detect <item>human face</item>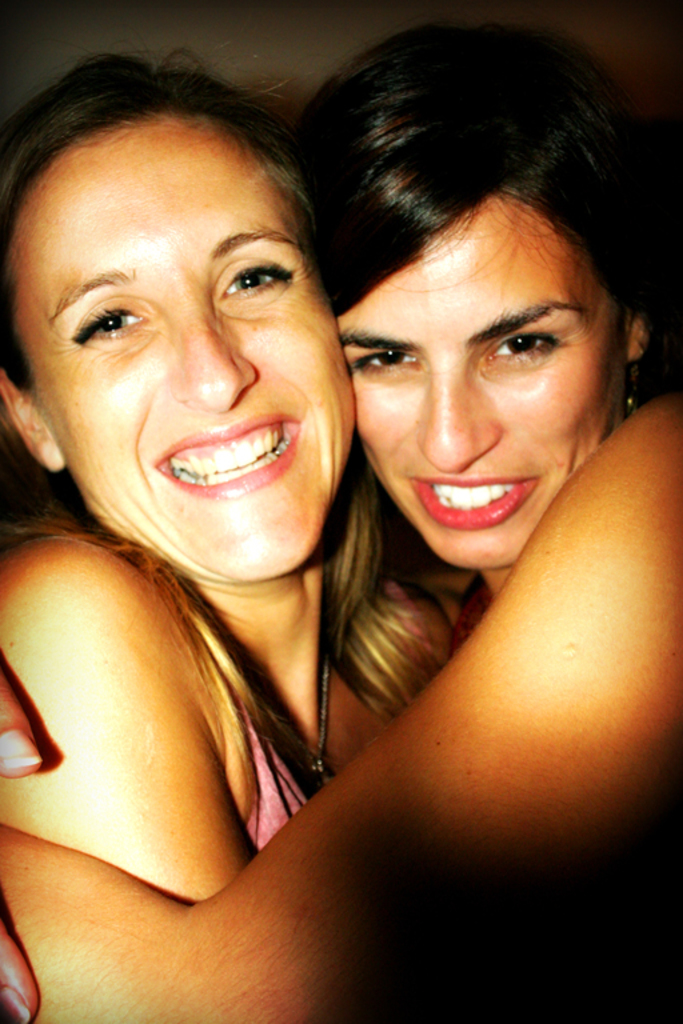
[4,131,356,581]
